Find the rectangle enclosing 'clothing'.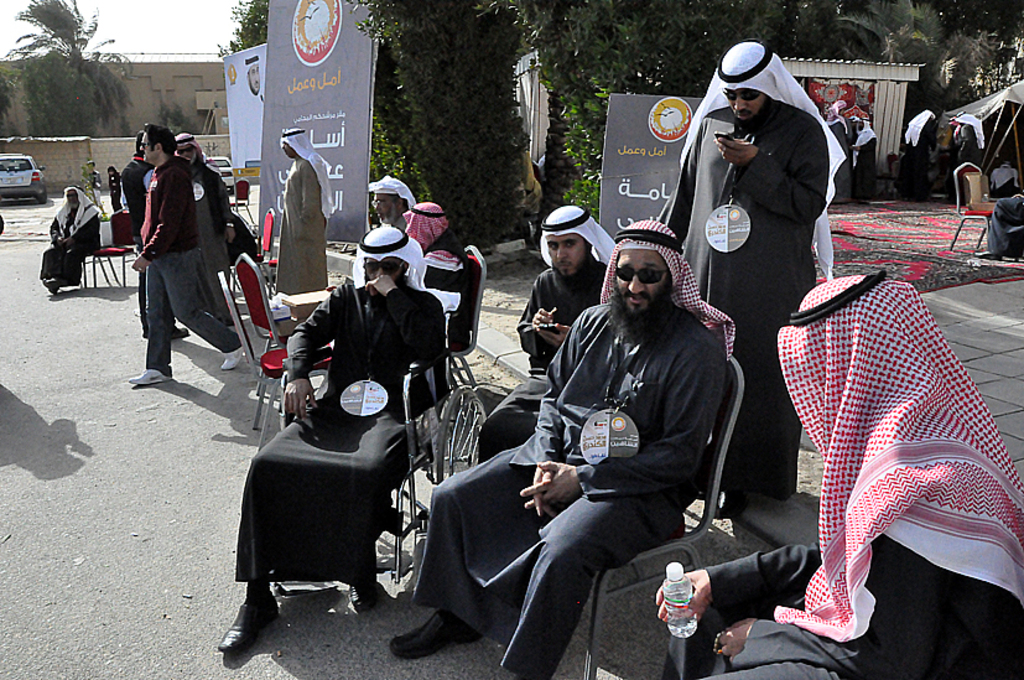
region(472, 209, 638, 457).
